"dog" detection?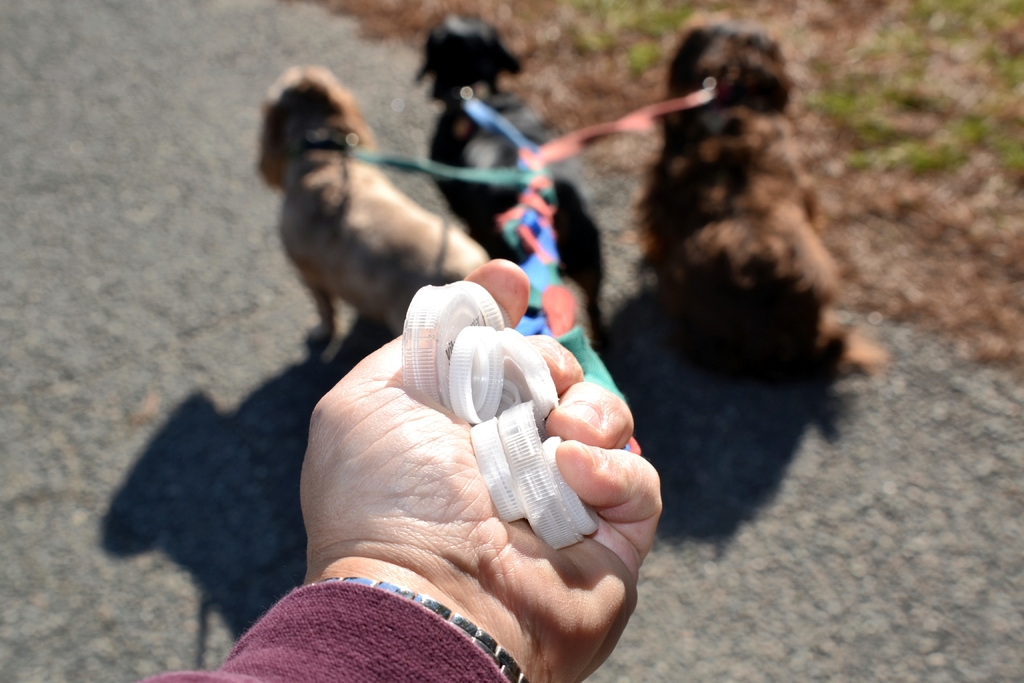
box(258, 65, 486, 343)
